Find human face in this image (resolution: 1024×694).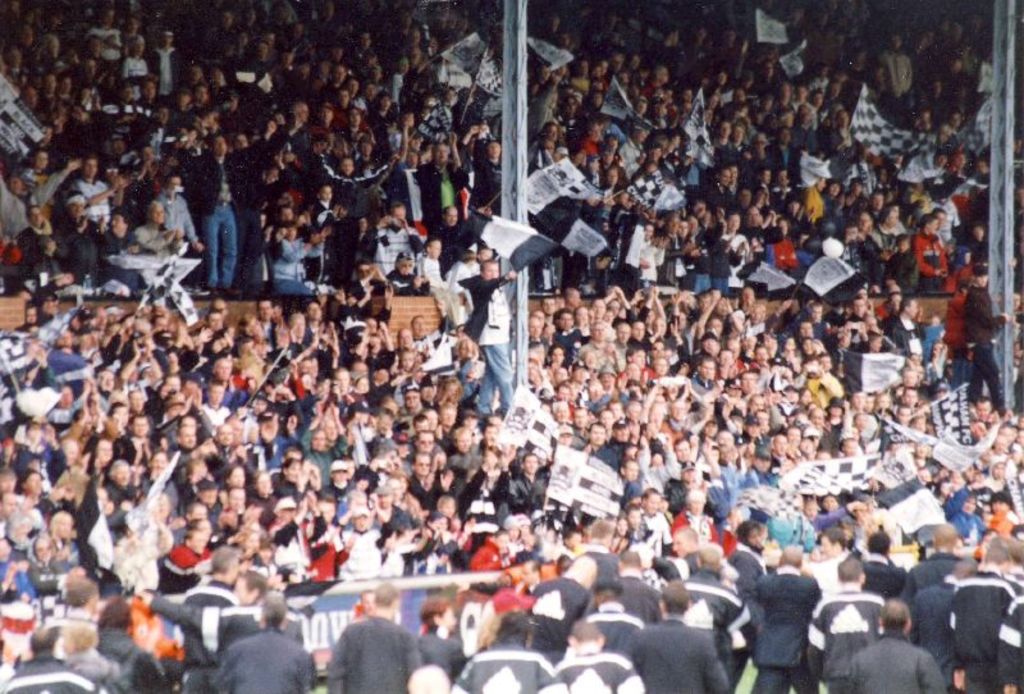
[left=643, top=312, right=653, bottom=323].
